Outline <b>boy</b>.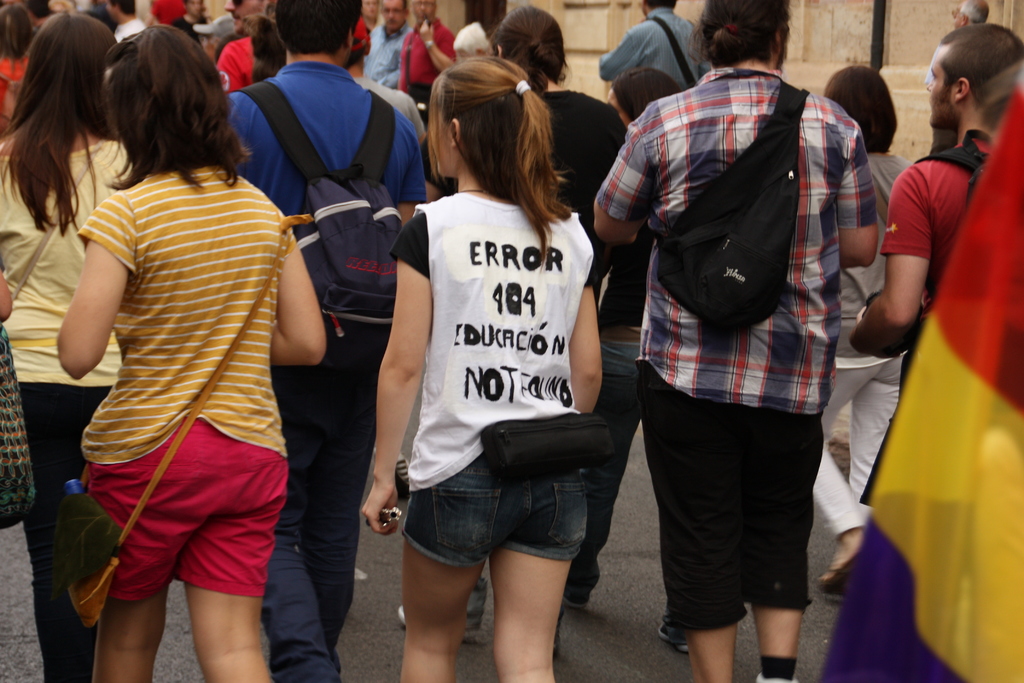
Outline: box=[595, 0, 710, 89].
